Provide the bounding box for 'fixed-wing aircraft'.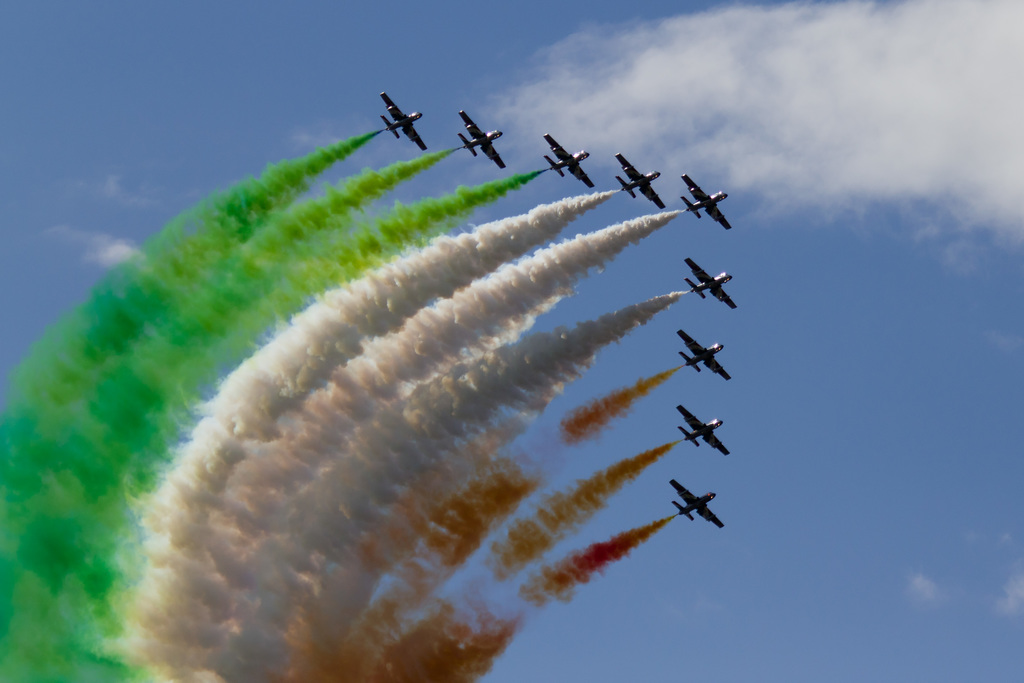
682/256/735/308.
